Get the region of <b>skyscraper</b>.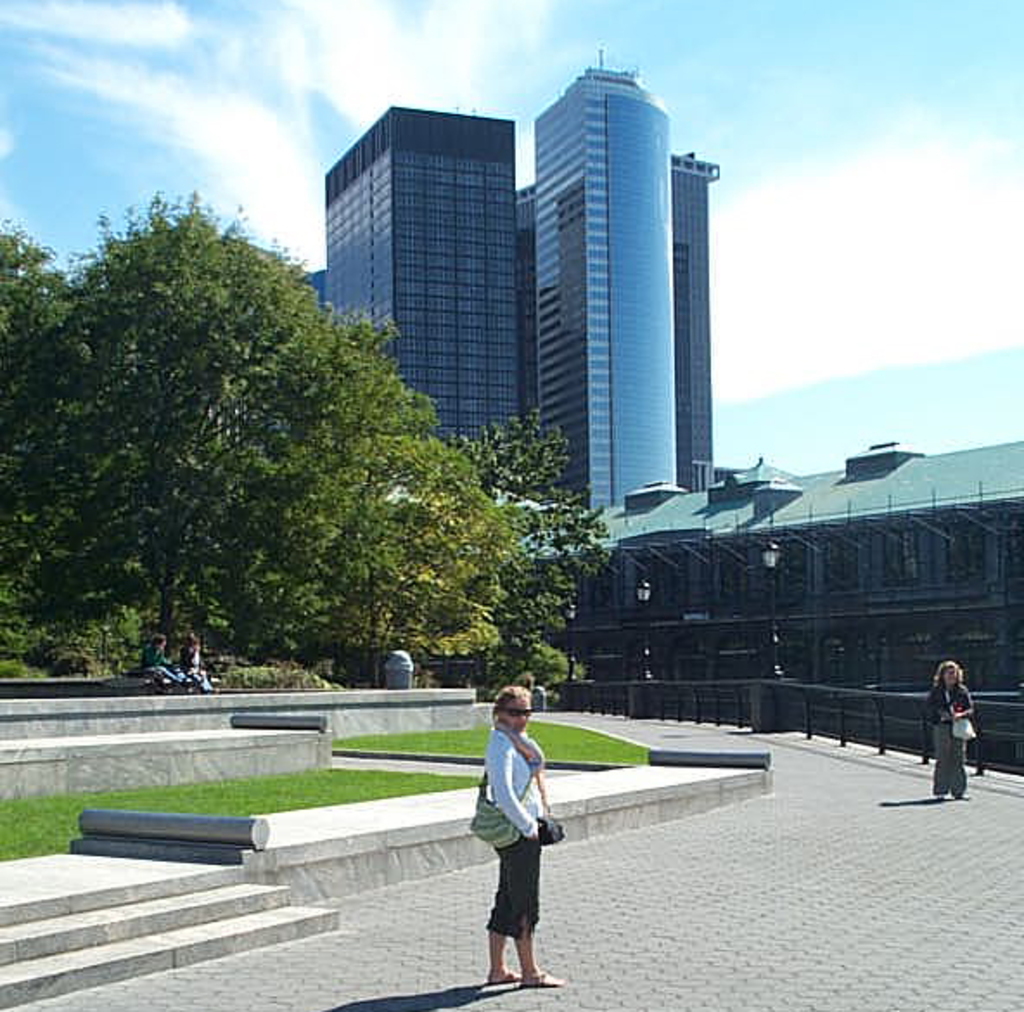
[311,102,529,446].
